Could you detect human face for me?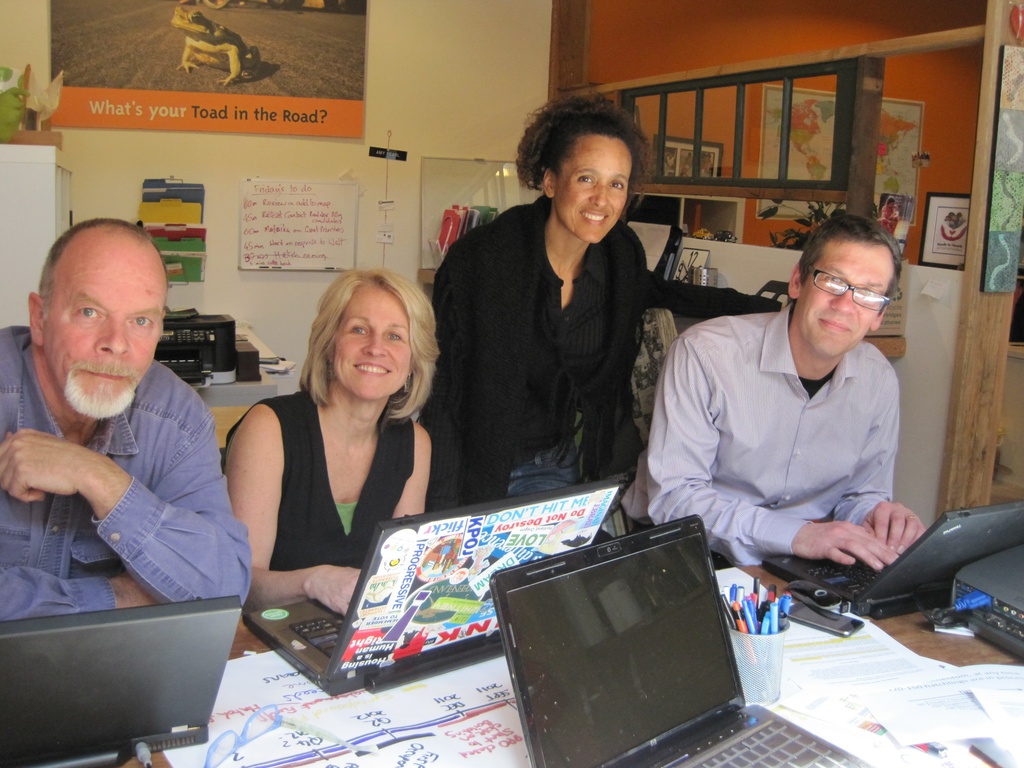
Detection result: 797/241/887/361.
